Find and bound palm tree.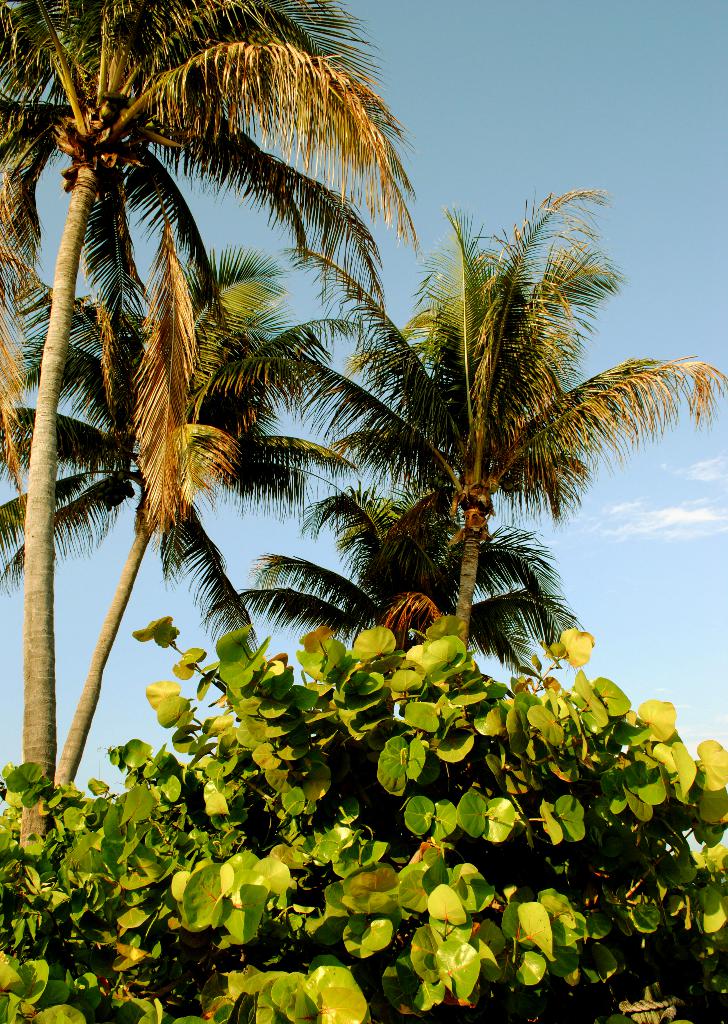
Bound: 368, 253, 616, 767.
